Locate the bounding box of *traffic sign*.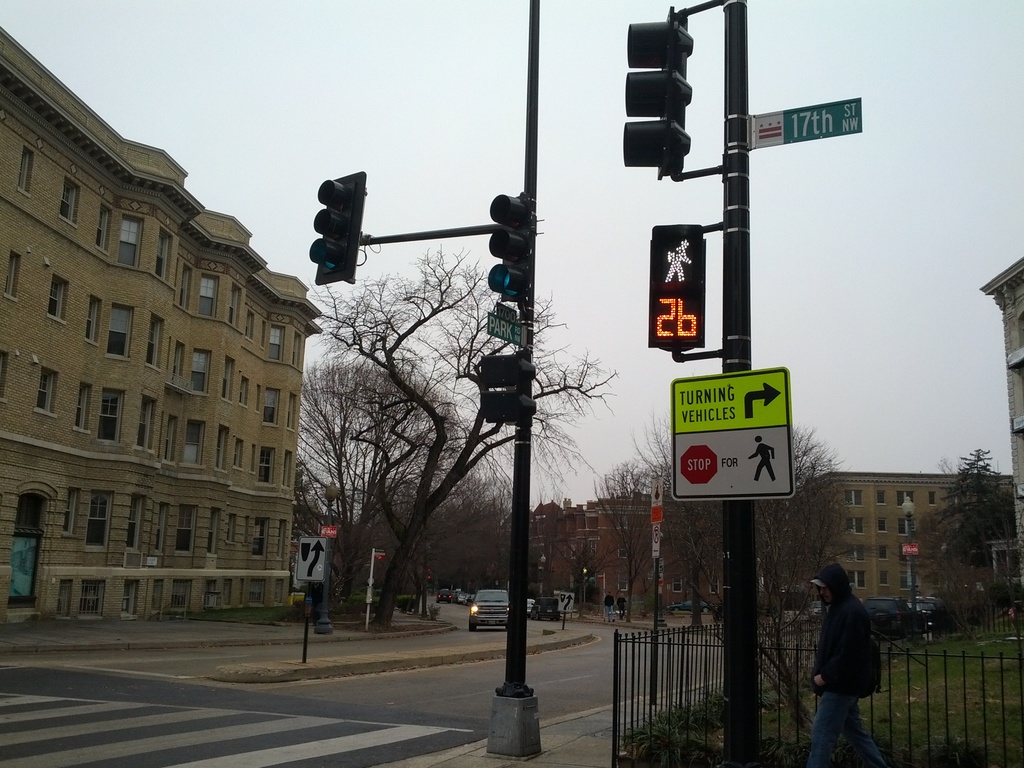
Bounding box: <region>627, 15, 698, 172</region>.
